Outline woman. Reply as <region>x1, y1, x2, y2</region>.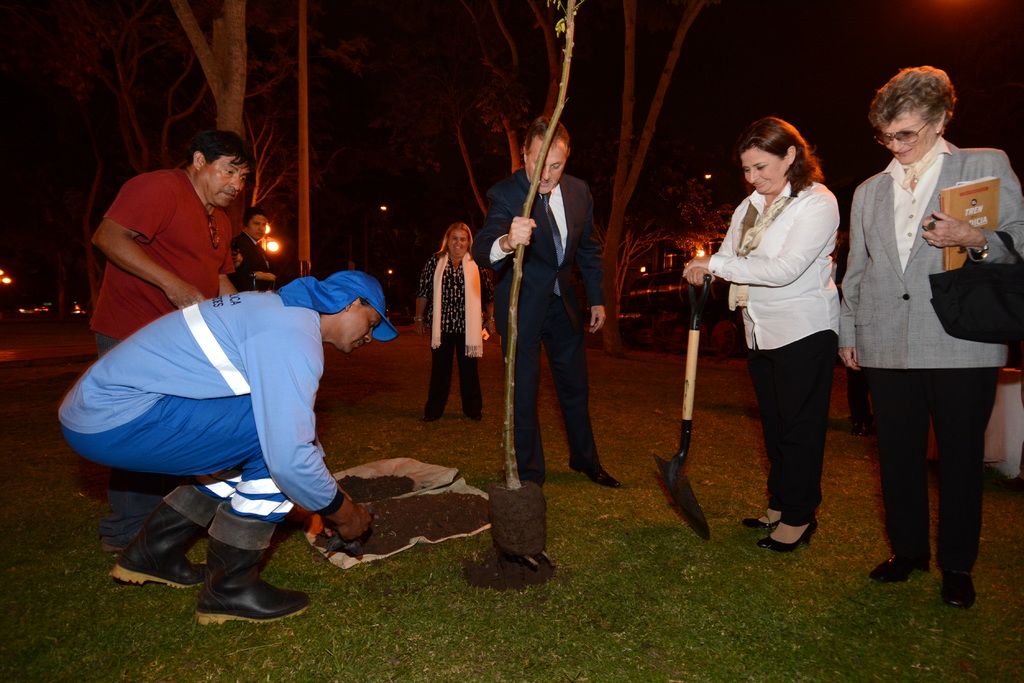
<region>682, 111, 844, 554</region>.
